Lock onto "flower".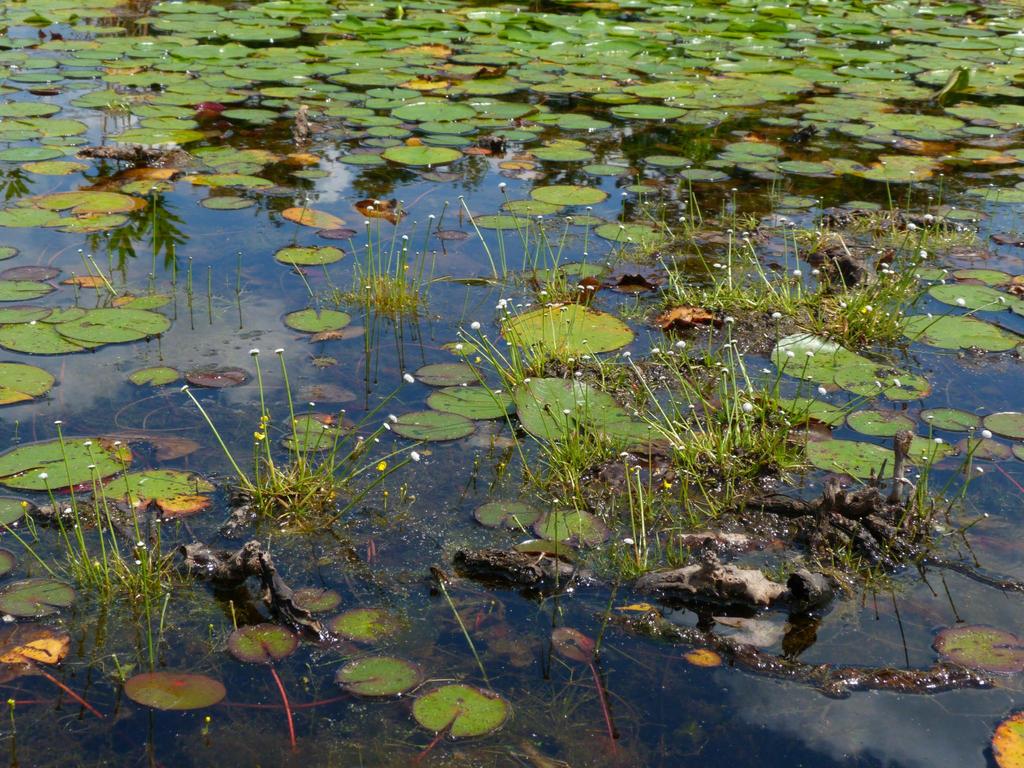
Locked: [61, 504, 74, 516].
